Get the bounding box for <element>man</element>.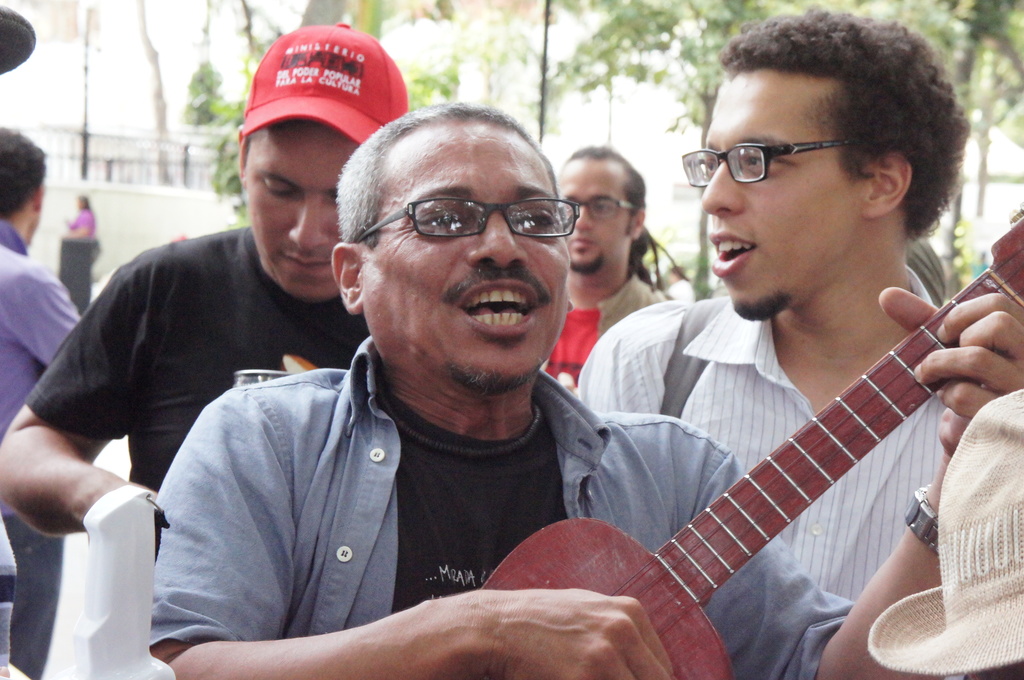
l=0, t=130, r=85, b=679.
